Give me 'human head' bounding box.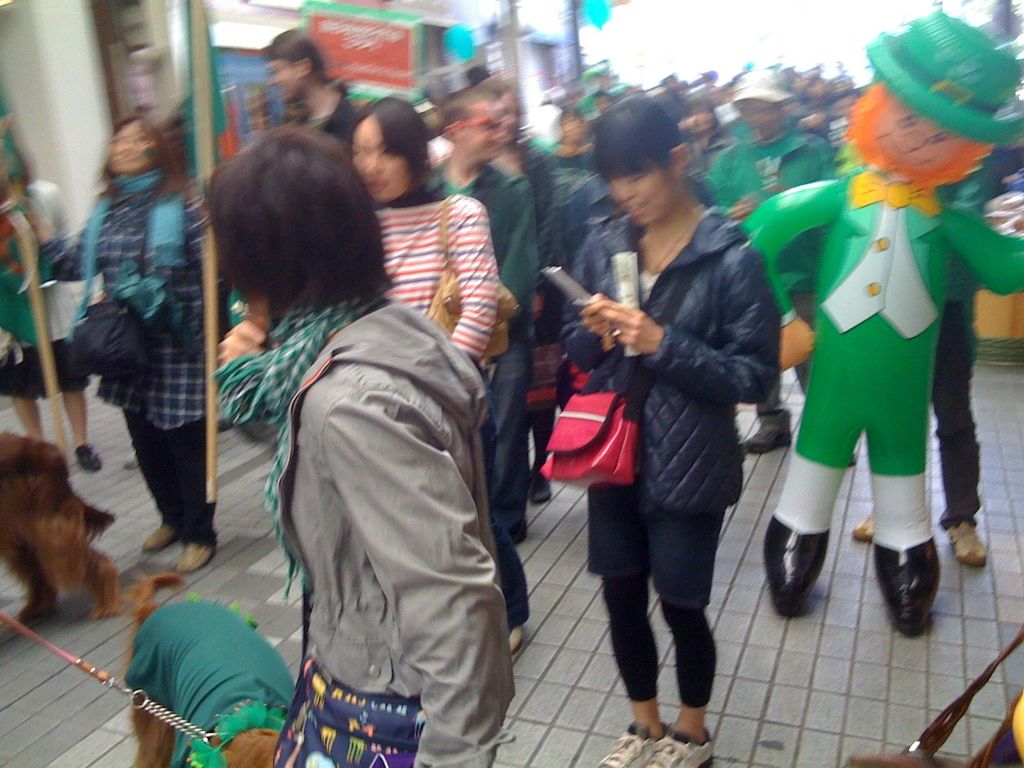
detection(350, 95, 426, 206).
